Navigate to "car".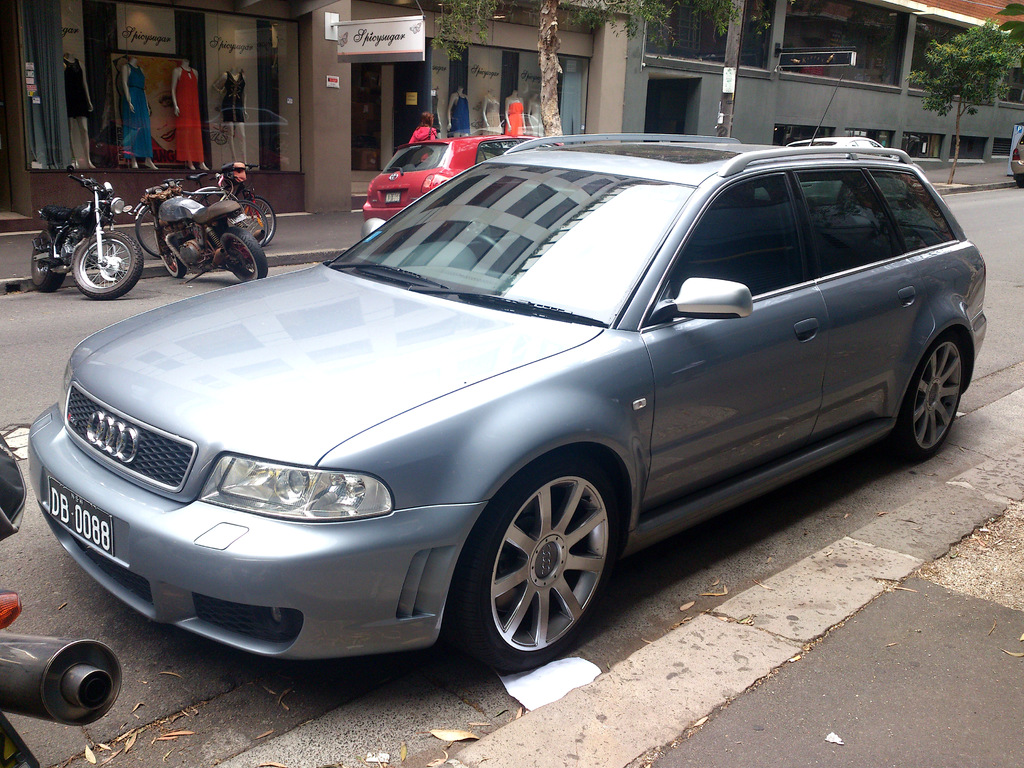
Navigation target: locate(29, 74, 989, 678).
